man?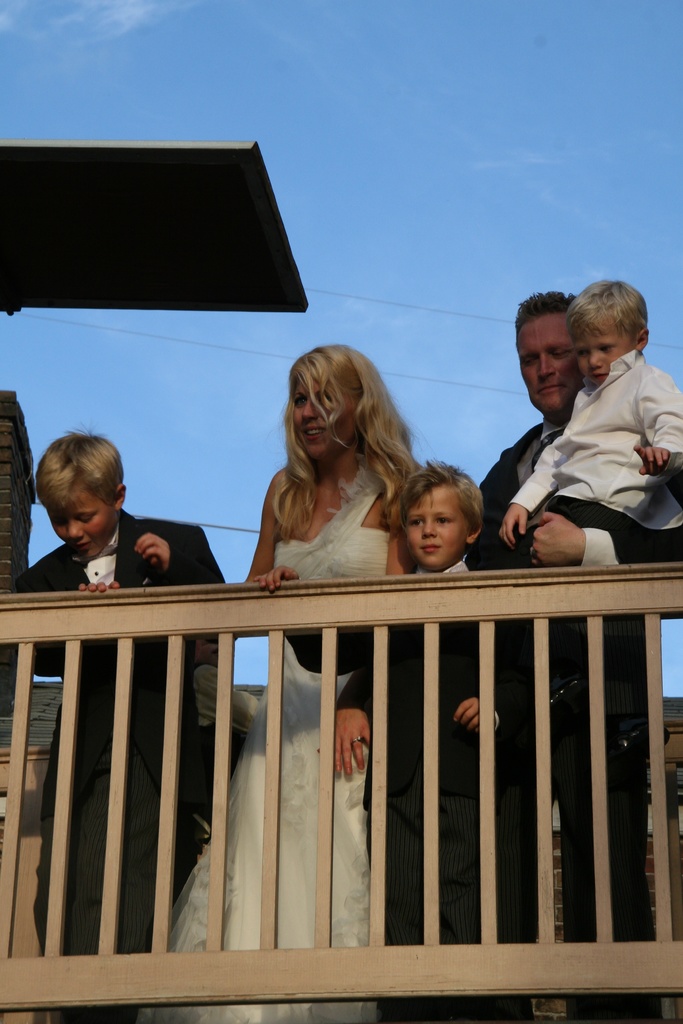
bbox(445, 282, 682, 1023)
